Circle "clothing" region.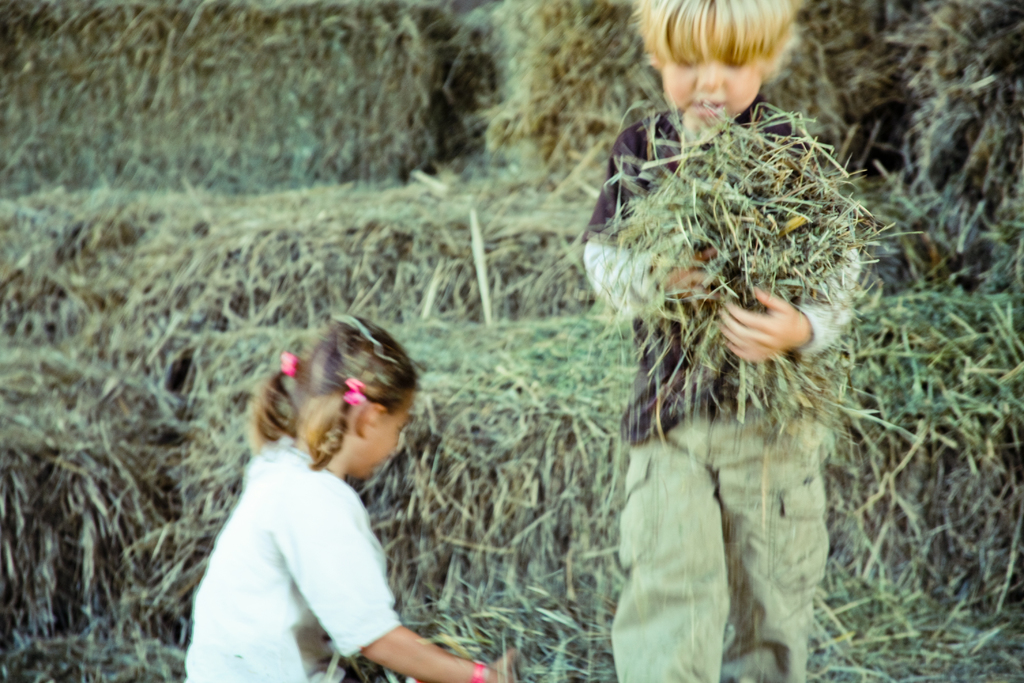
Region: {"x1": 576, "y1": 107, "x2": 856, "y2": 682}.
